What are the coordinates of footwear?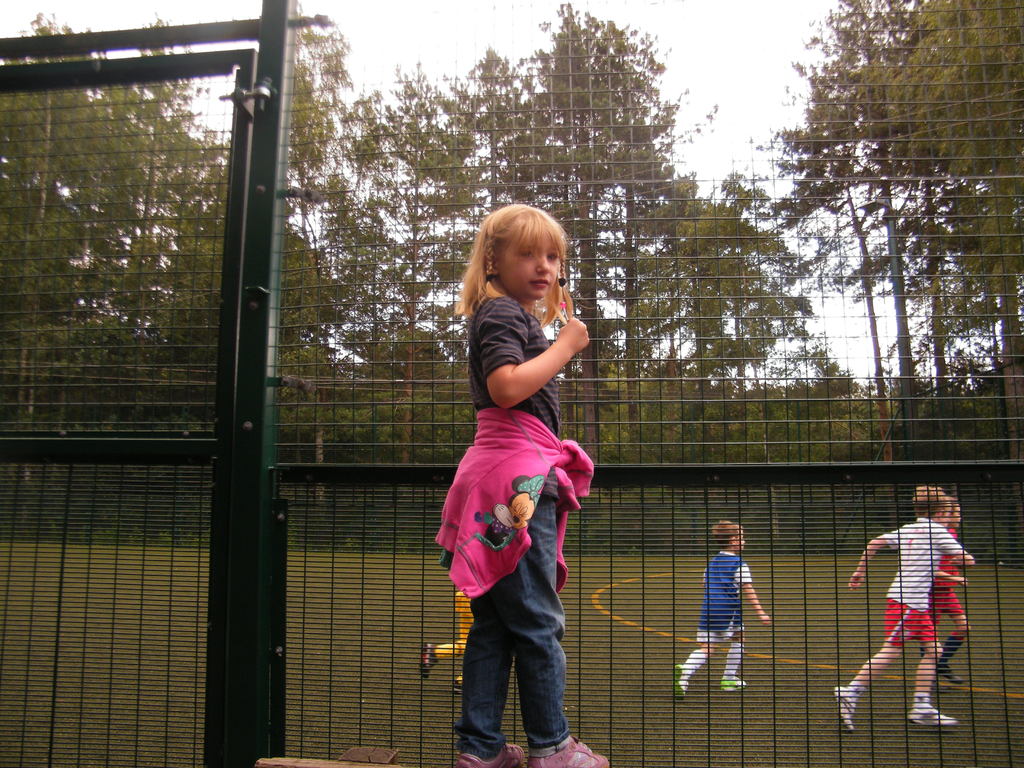
(451,679,462,696).
